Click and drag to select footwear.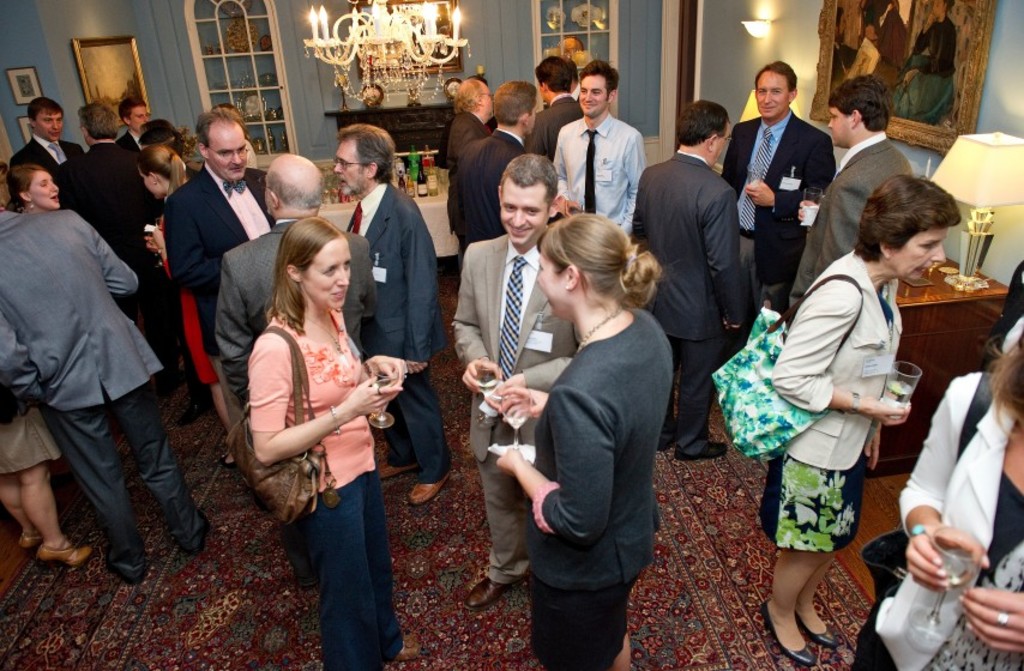
Selection: BBox(410, 471, 447, 502).
